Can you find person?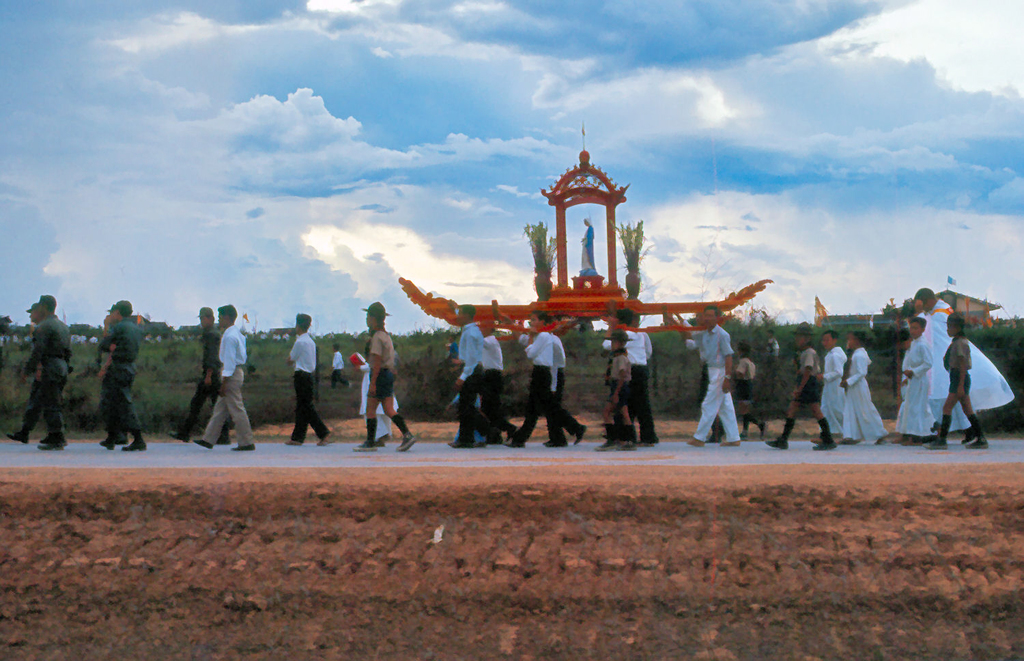
Yes, bounding box: select_region(166, 304, 230, 446).
